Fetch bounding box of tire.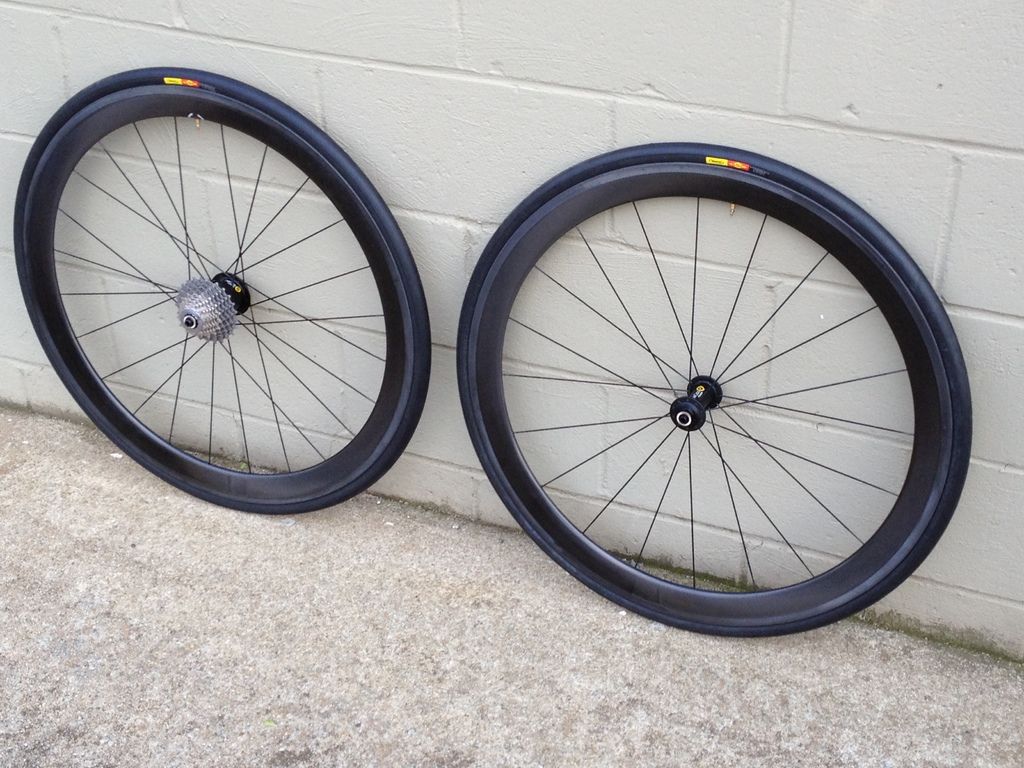
Bbox: (456,145,972,636).
